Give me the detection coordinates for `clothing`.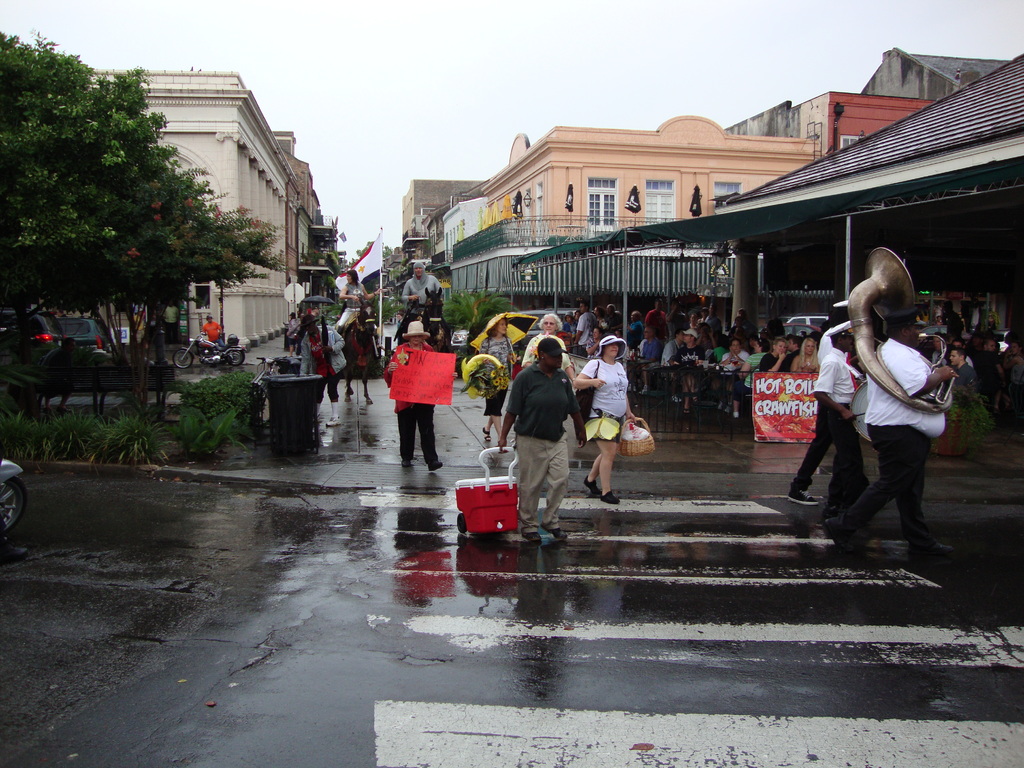
<bbox>383, 335, 439, 464</bbox>.
